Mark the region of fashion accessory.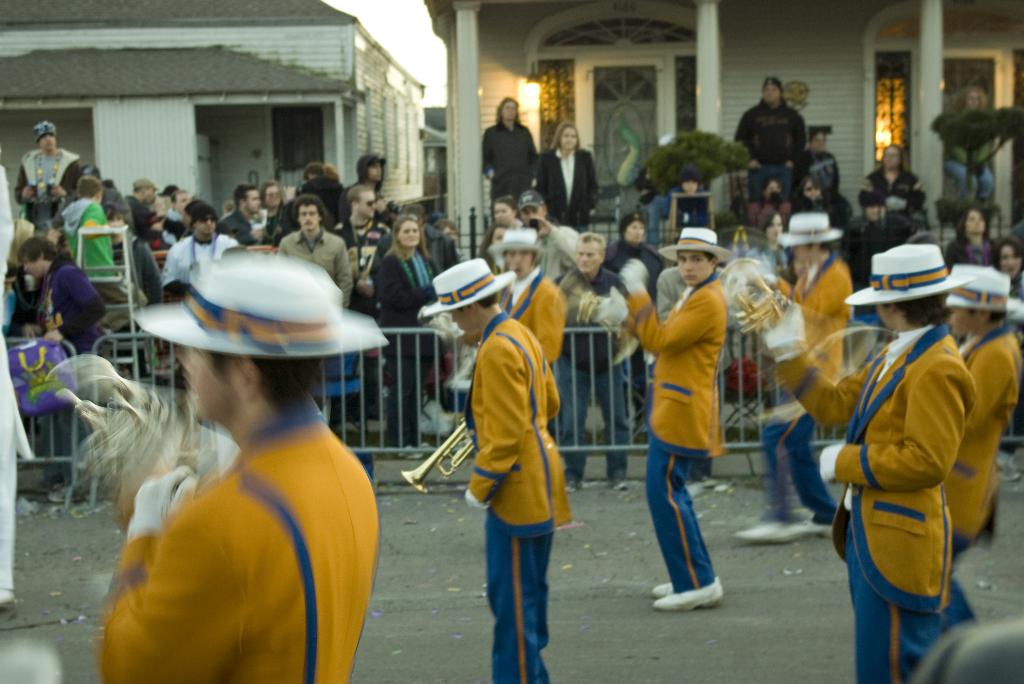
Region: (132,177,157,190).
